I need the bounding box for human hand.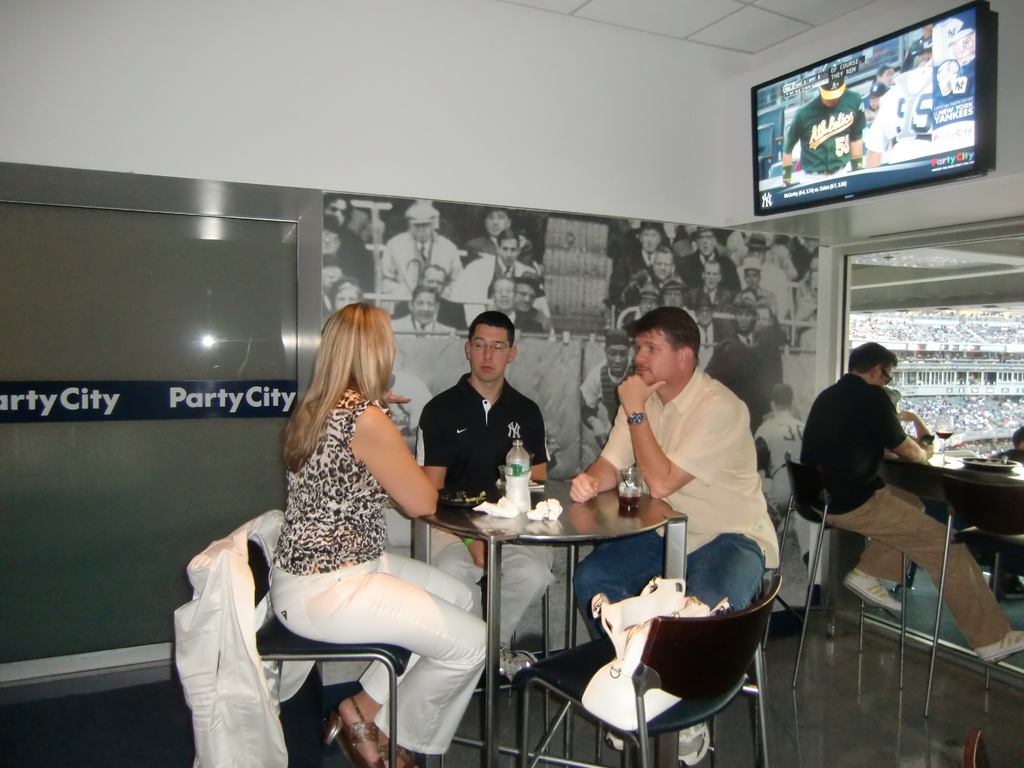
Here it is: [x1=469, y1=543, x2=488, y2=572].
